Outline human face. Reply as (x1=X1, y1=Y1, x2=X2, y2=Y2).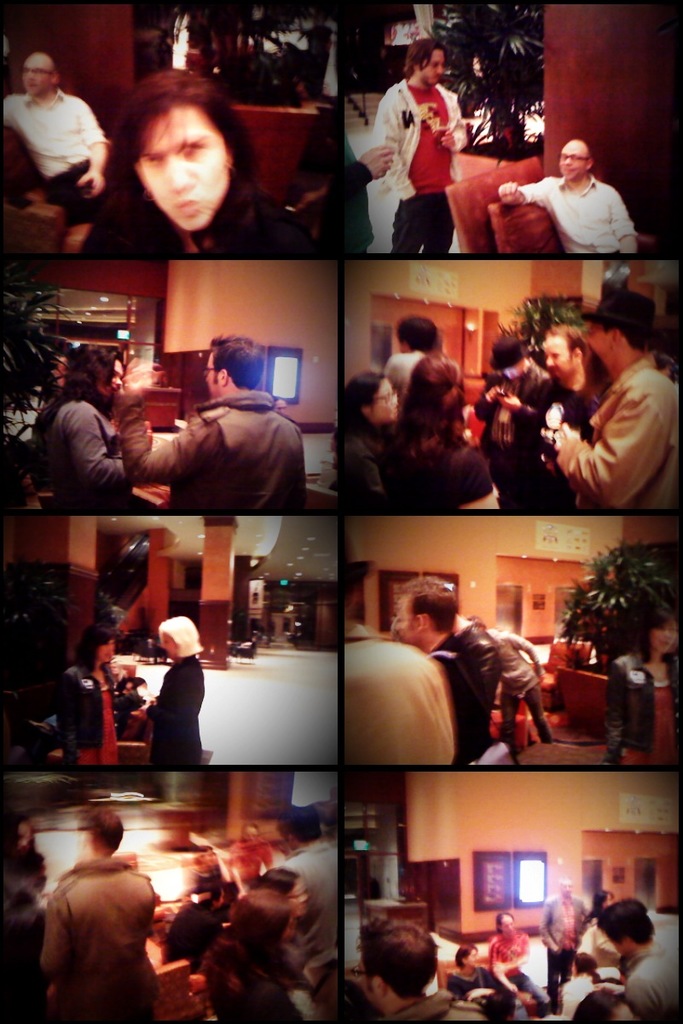
(x1=417, y1=48, x2=443, y2=88).
